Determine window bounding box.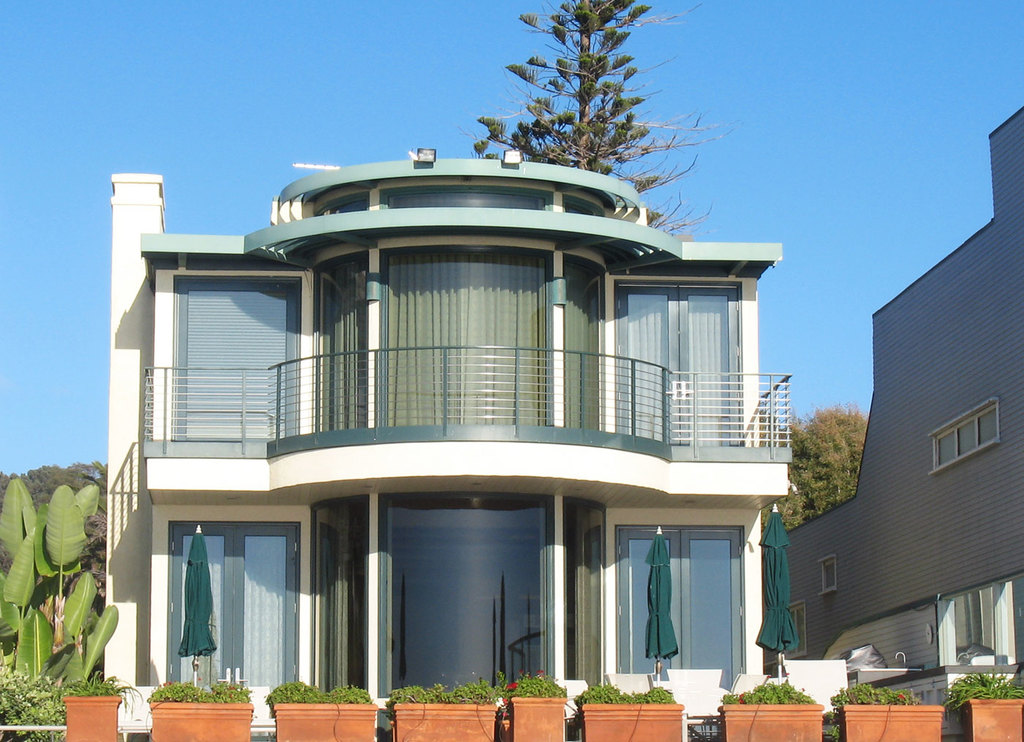
Determined: detection(822, 555, 840, 599).
